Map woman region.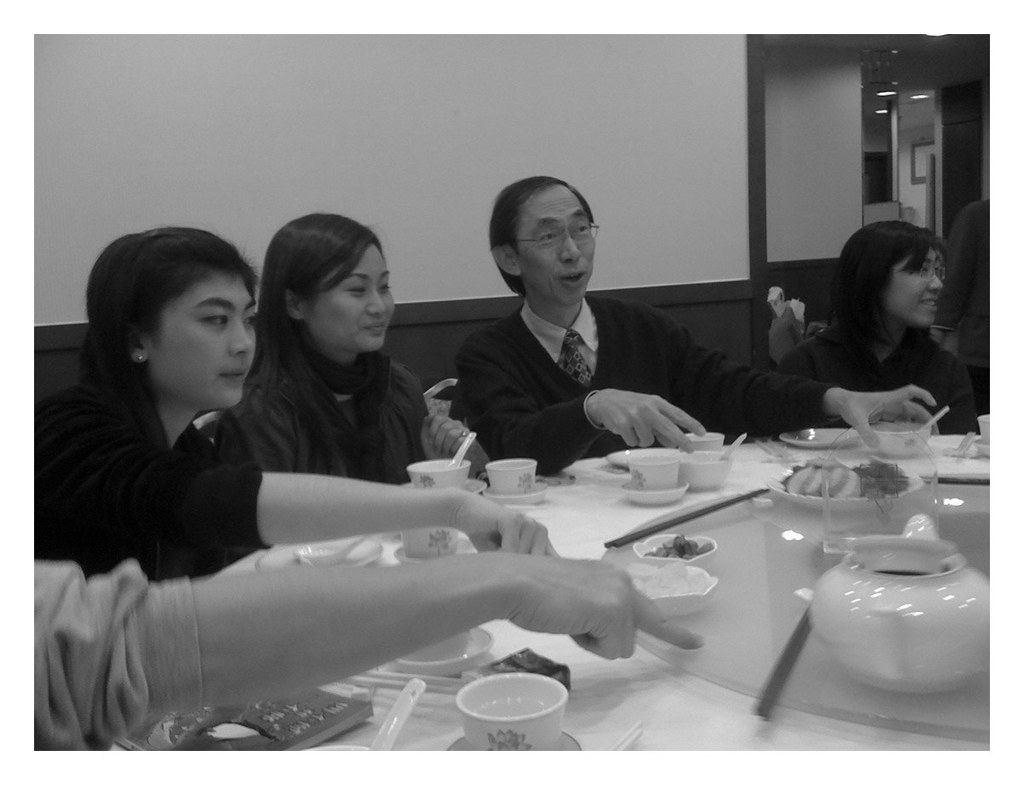
Mapped to pyautogui.locateOnScreen(241, 207, 497, 473).
